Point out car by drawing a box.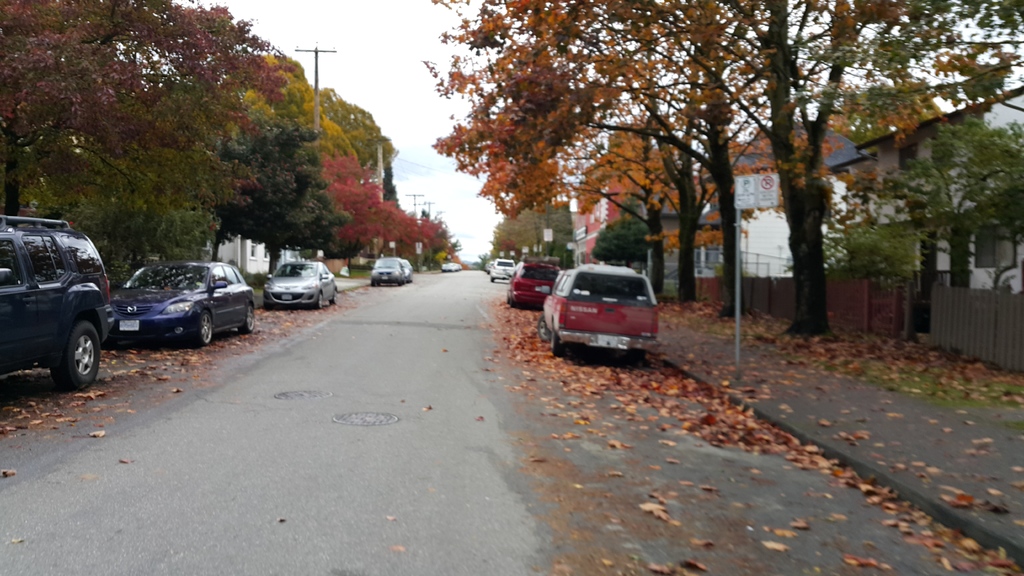
box(111, 259, 257, 346).
